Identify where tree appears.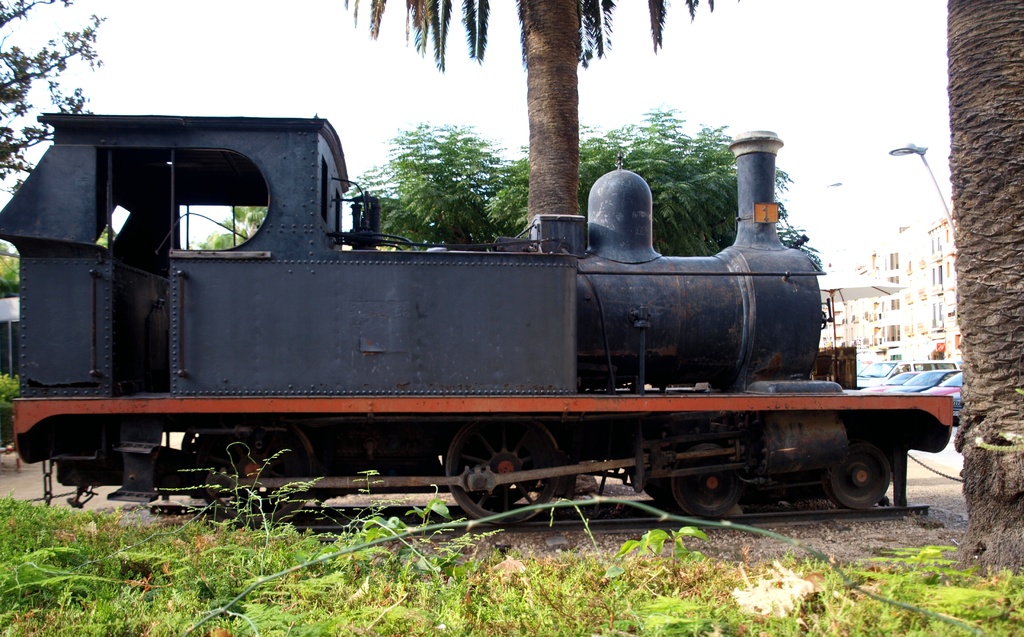
Appears at {"left": 342, "top": 0, "right": 733, "bottom": 224}.
